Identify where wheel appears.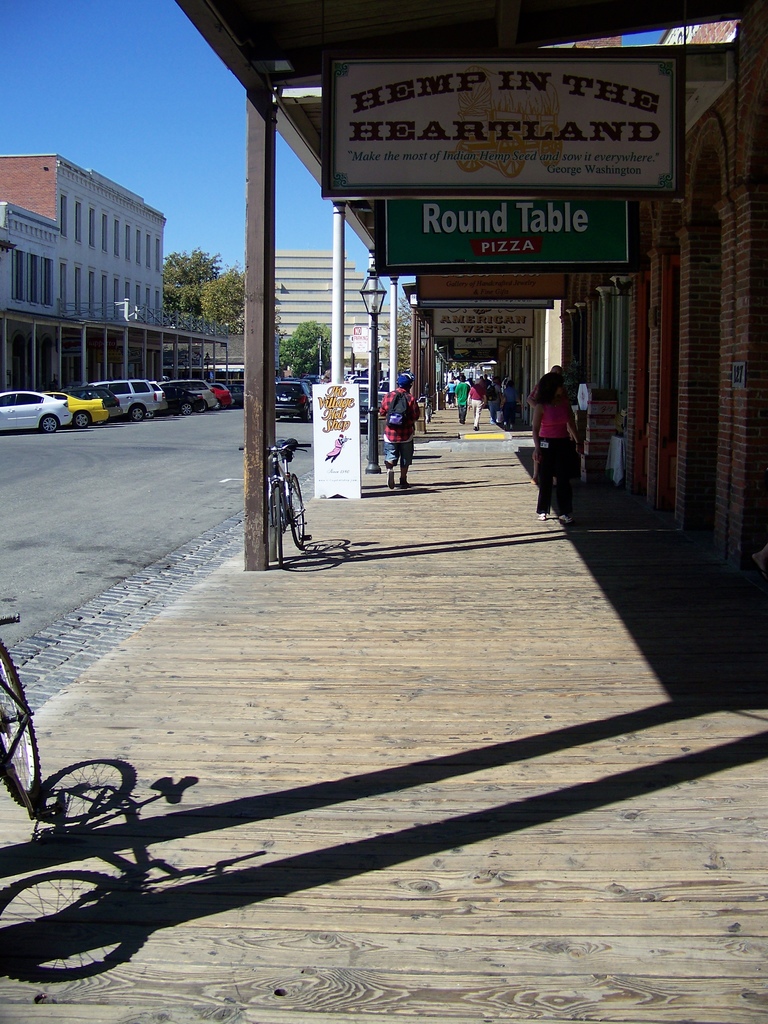
Appears at x1=0, y1=645, x2=51, y2=815.
